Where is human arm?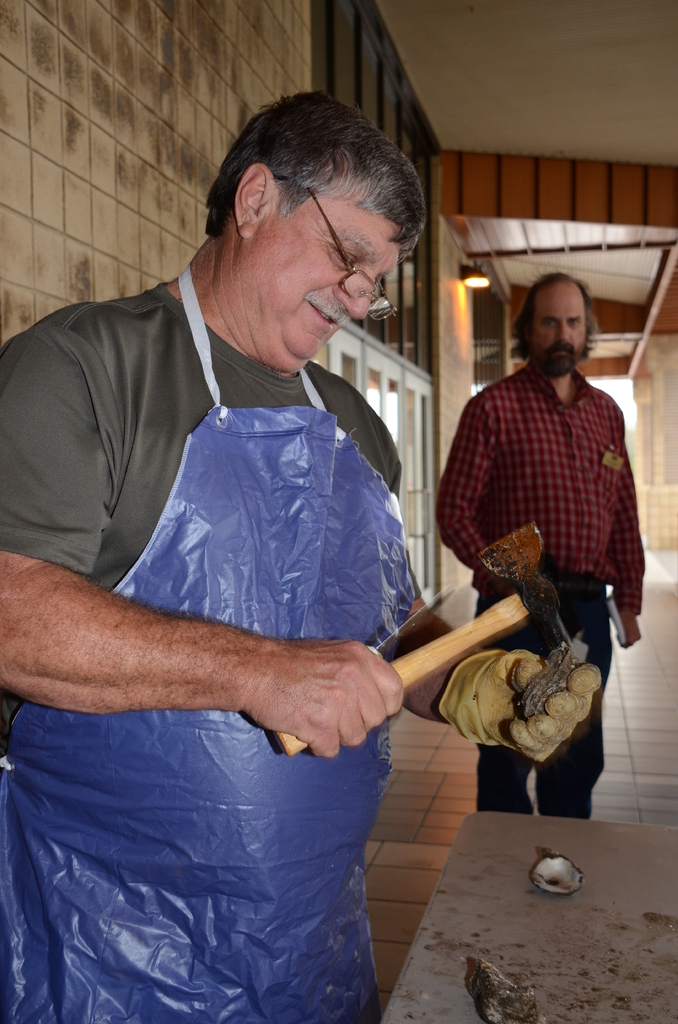
[367, 424, 598, 762].
